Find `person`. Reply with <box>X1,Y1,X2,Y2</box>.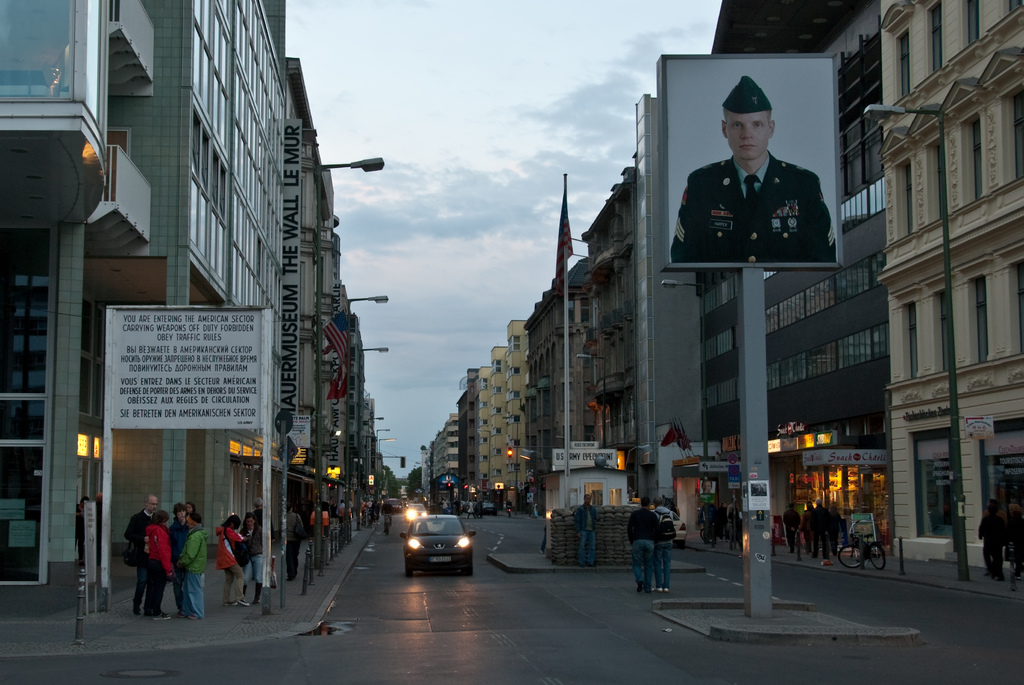
<box>284,507,305,580</box>.
